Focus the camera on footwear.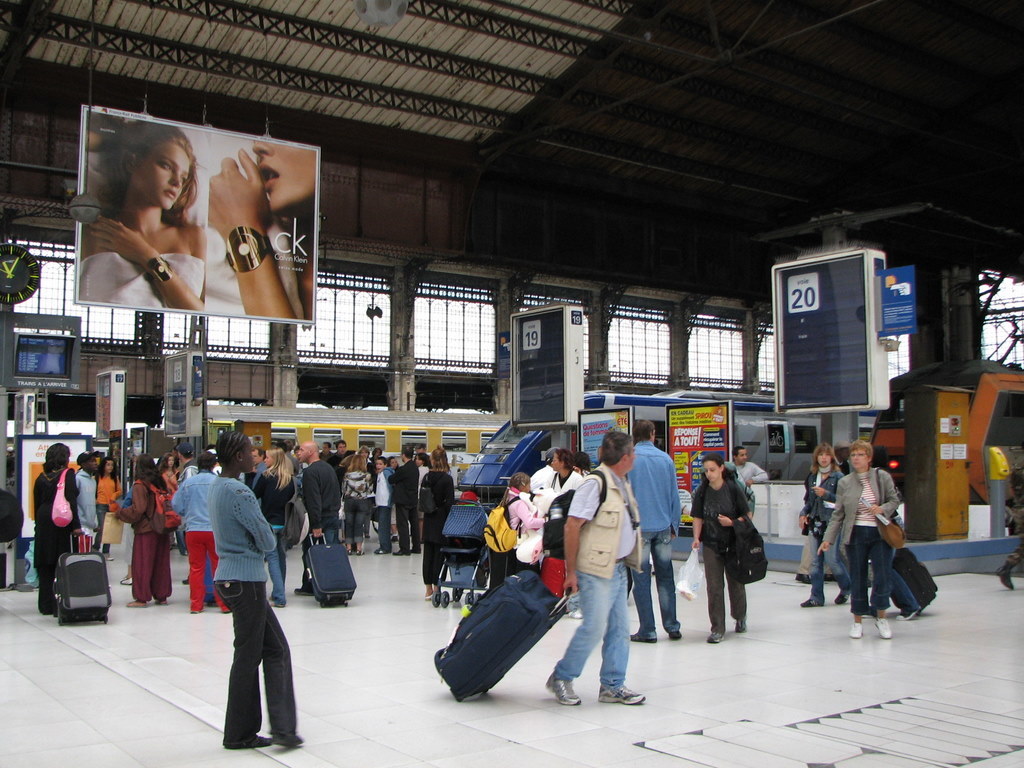
Focus region: [669, 628, 681, 639].
